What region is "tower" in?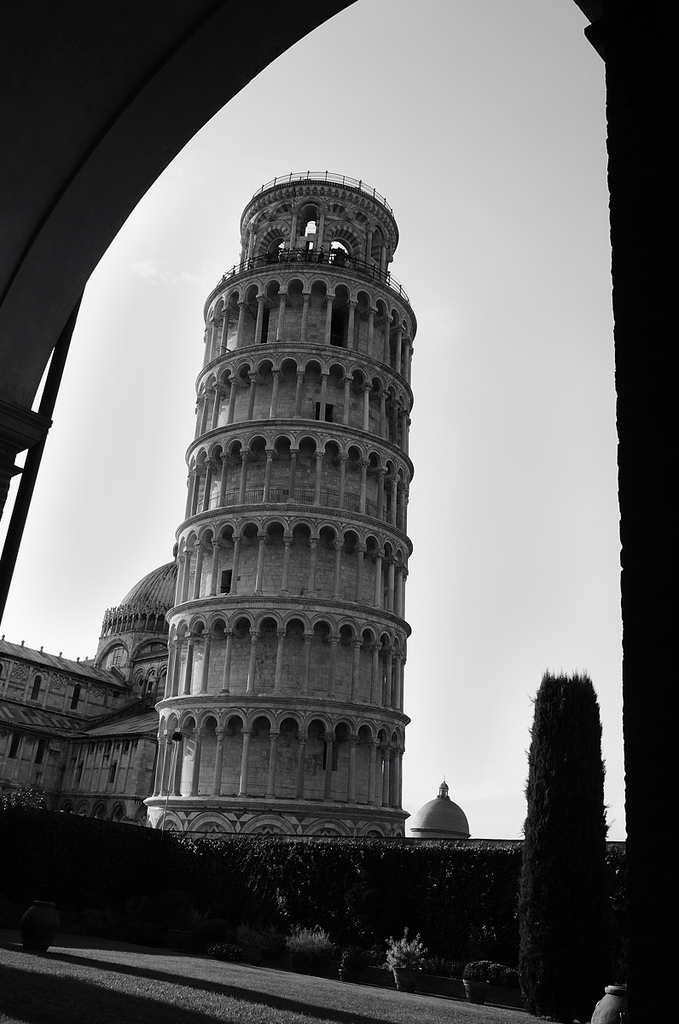
left=513, top=676, right=618, bottom=1020.
